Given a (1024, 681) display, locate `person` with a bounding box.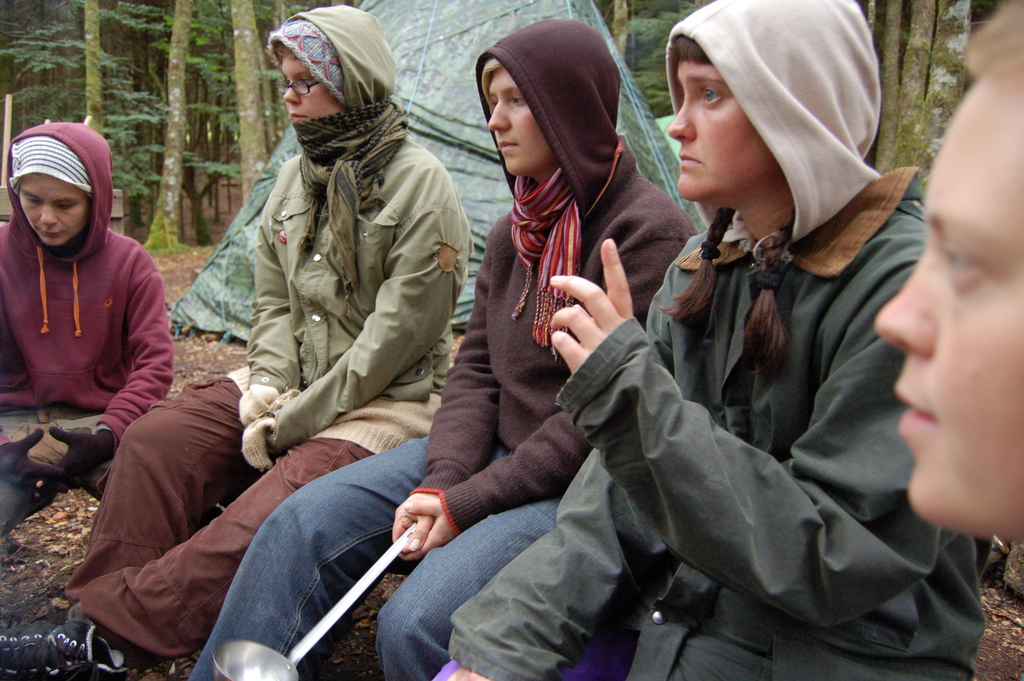
Located: detection(0, 0, 472, 680).
